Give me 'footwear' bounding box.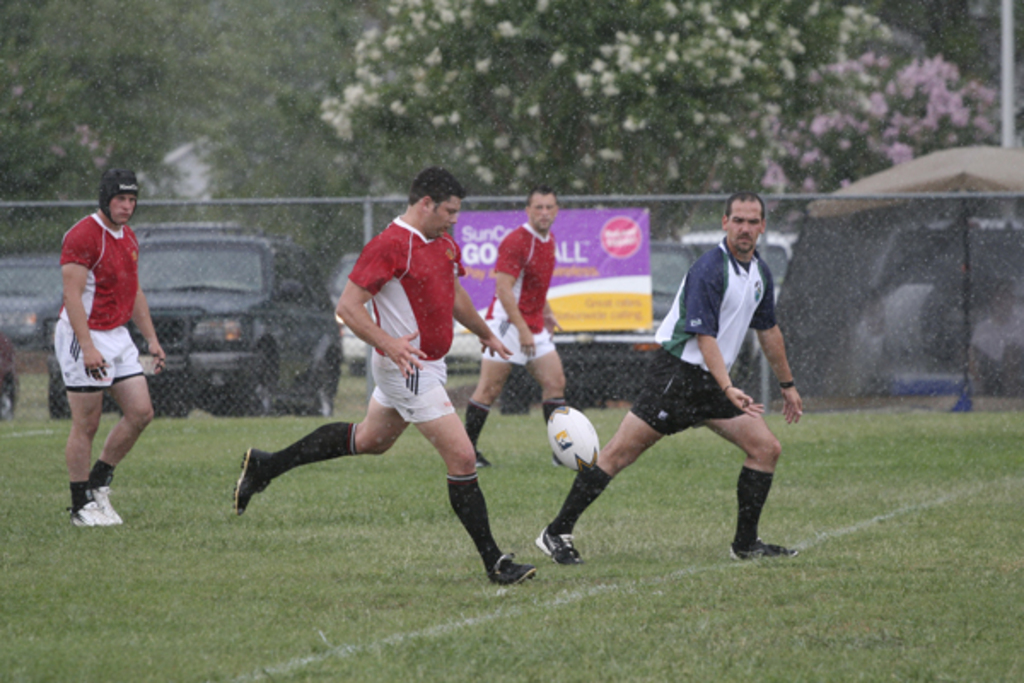
<box>232,444,268,516</box>.
